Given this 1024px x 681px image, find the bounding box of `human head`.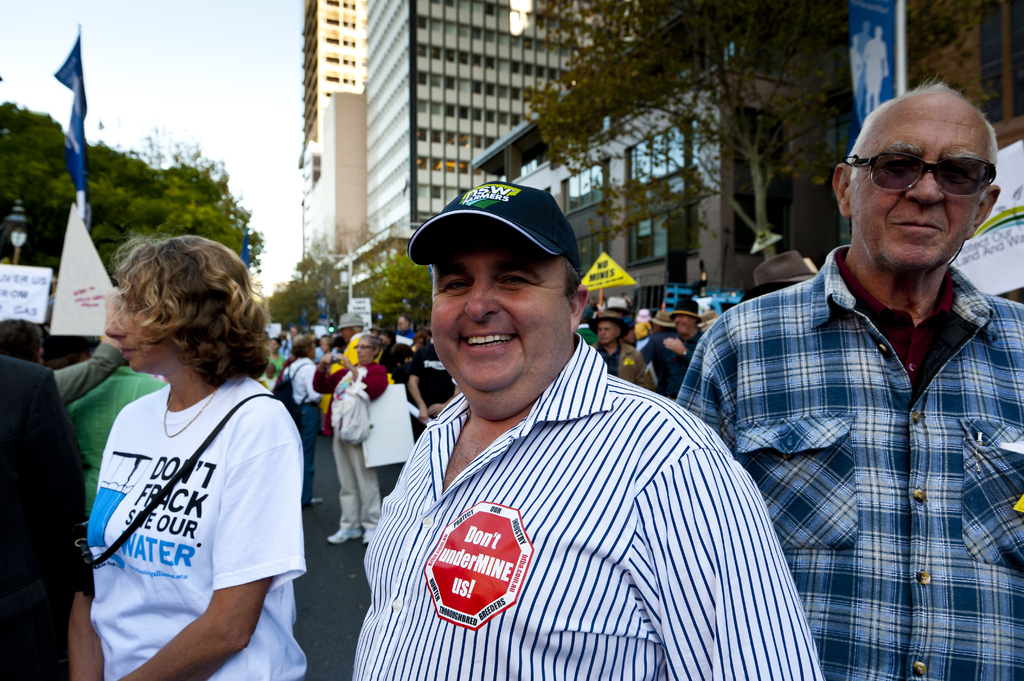
[x1=266, y1=337, x2=282, y2=353].
